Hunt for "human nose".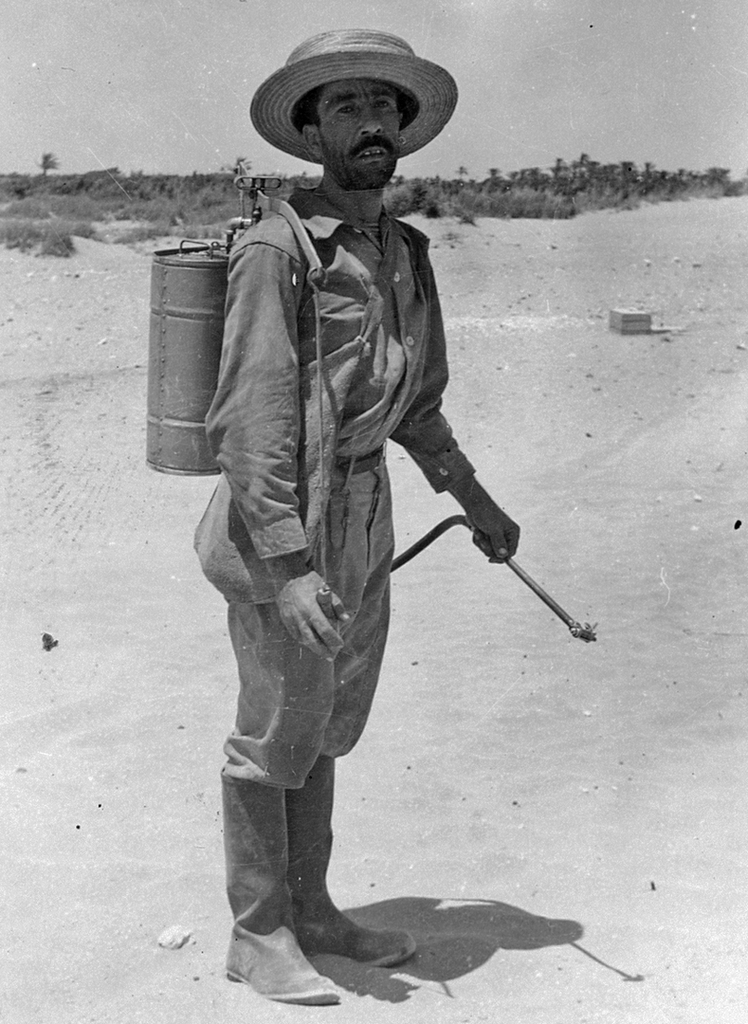
Hunted down at l=359, t=105, r=388, b=137.
